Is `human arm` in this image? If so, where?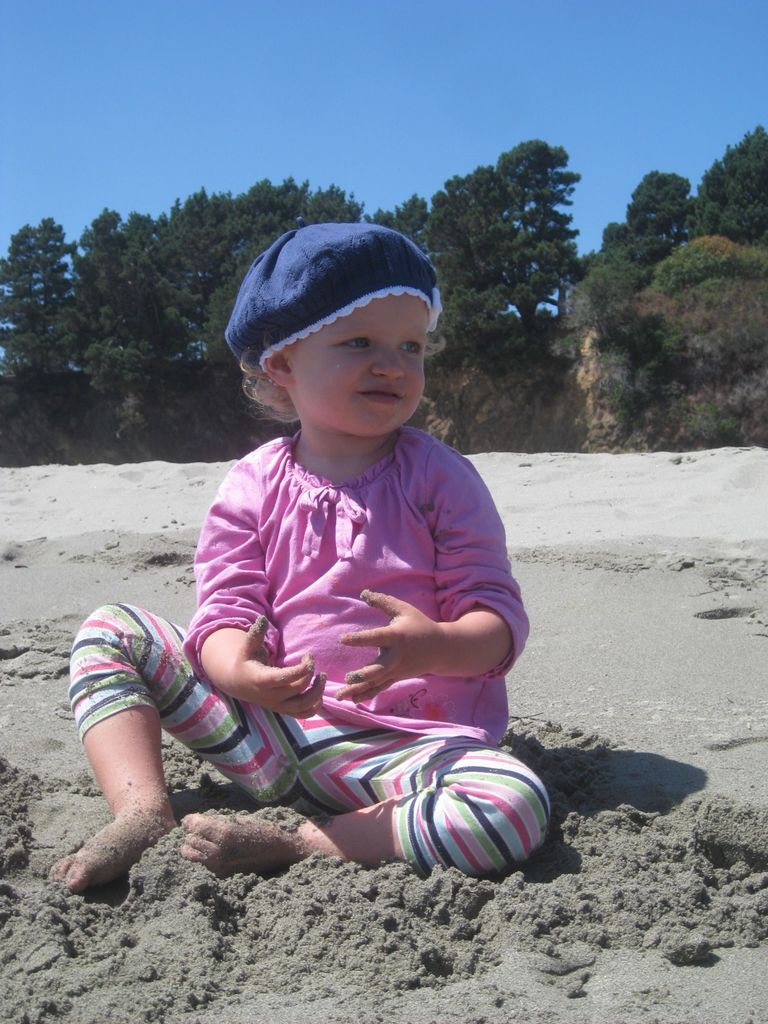
Yes, at crop(172, 454, 326, 724).
